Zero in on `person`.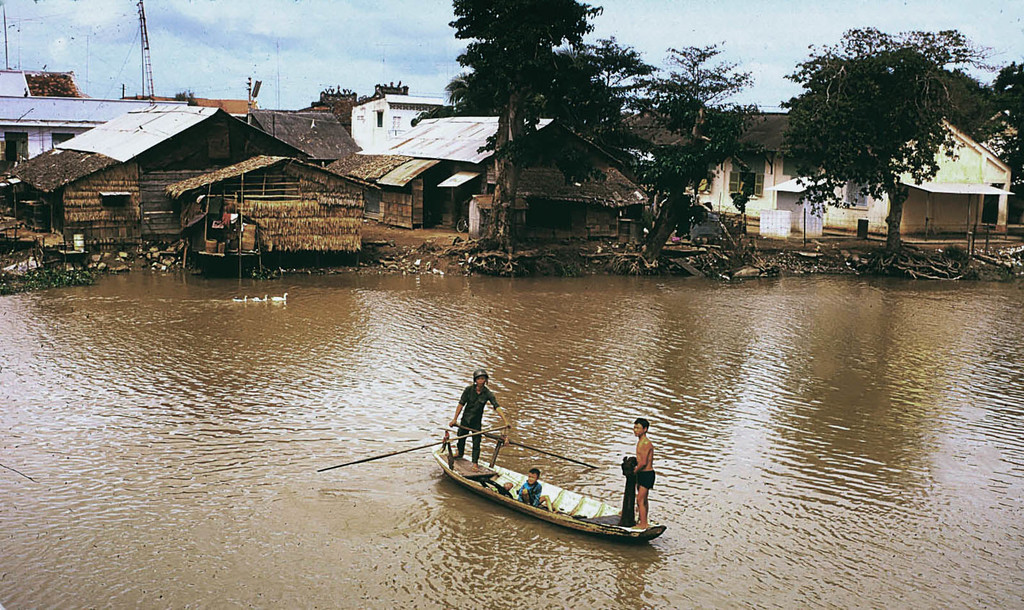
Zeroed in: bbox(448, 369, 500, 481).
